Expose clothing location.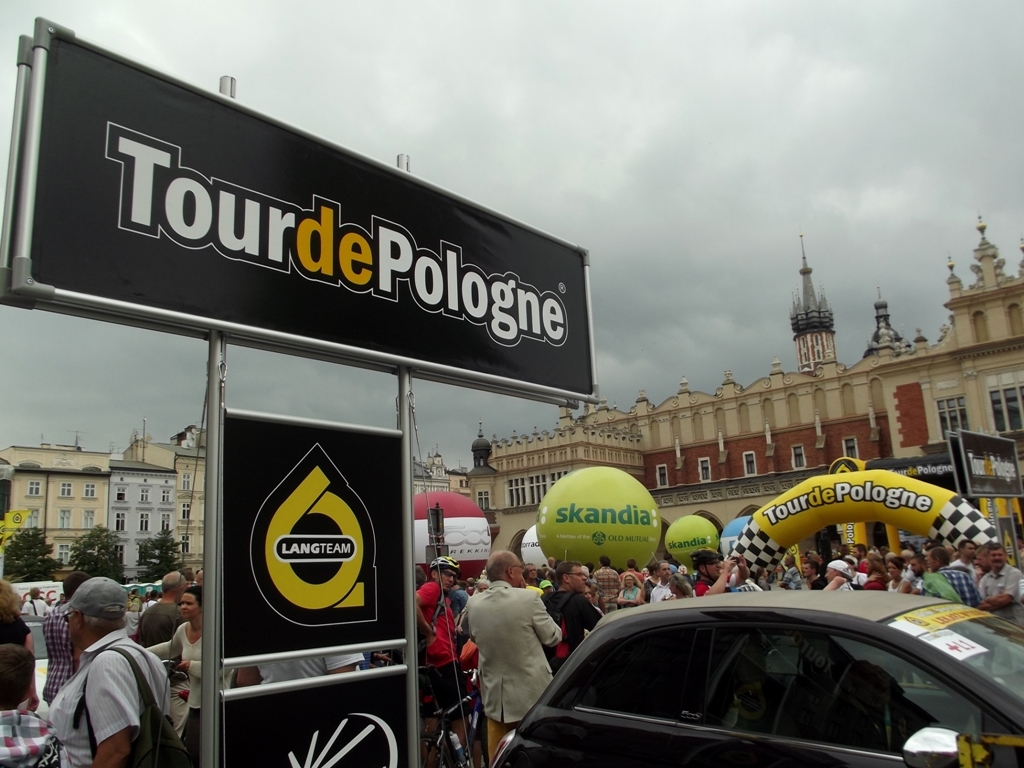
Exposed at 22/594/51/626.
